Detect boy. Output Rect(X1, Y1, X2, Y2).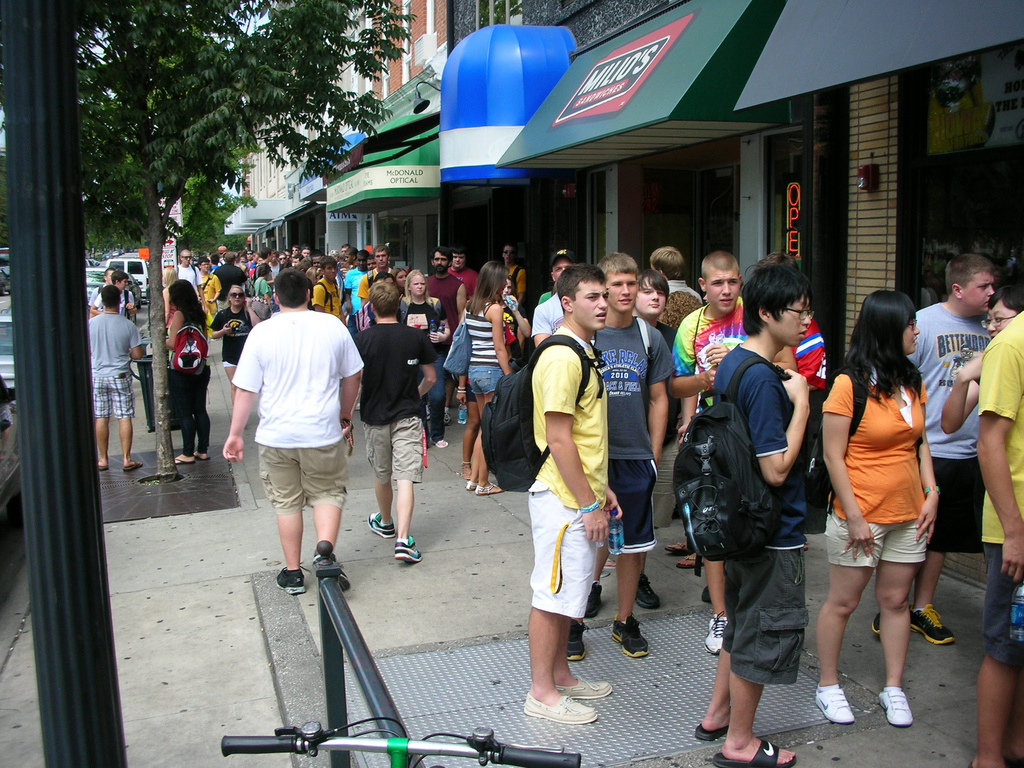
Rect(423, 245, 468, 430).
